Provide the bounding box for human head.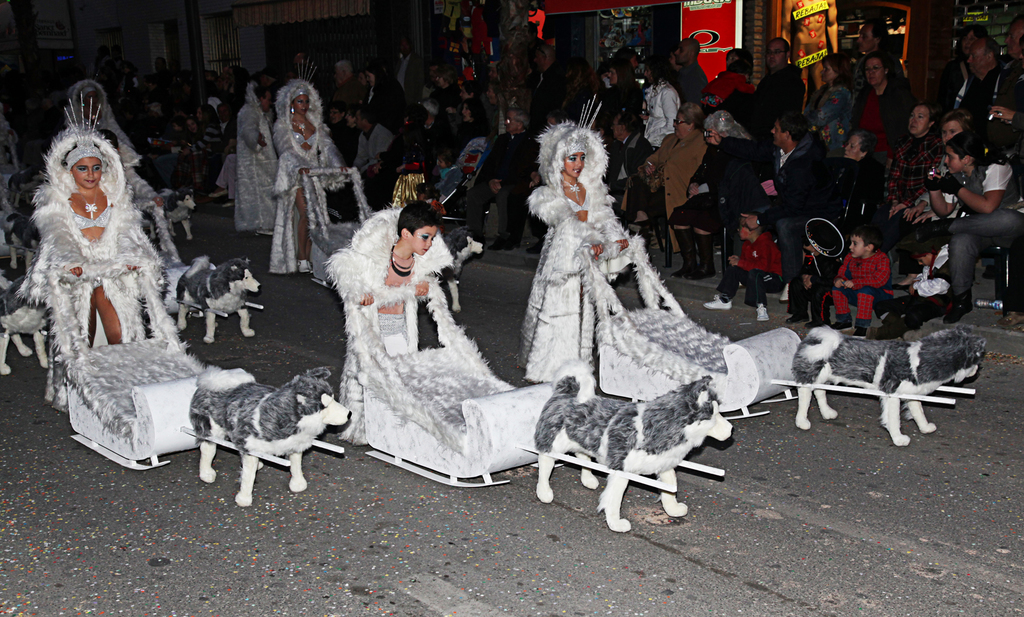
[x1=728, y1=61, x2=753, y2=81].
